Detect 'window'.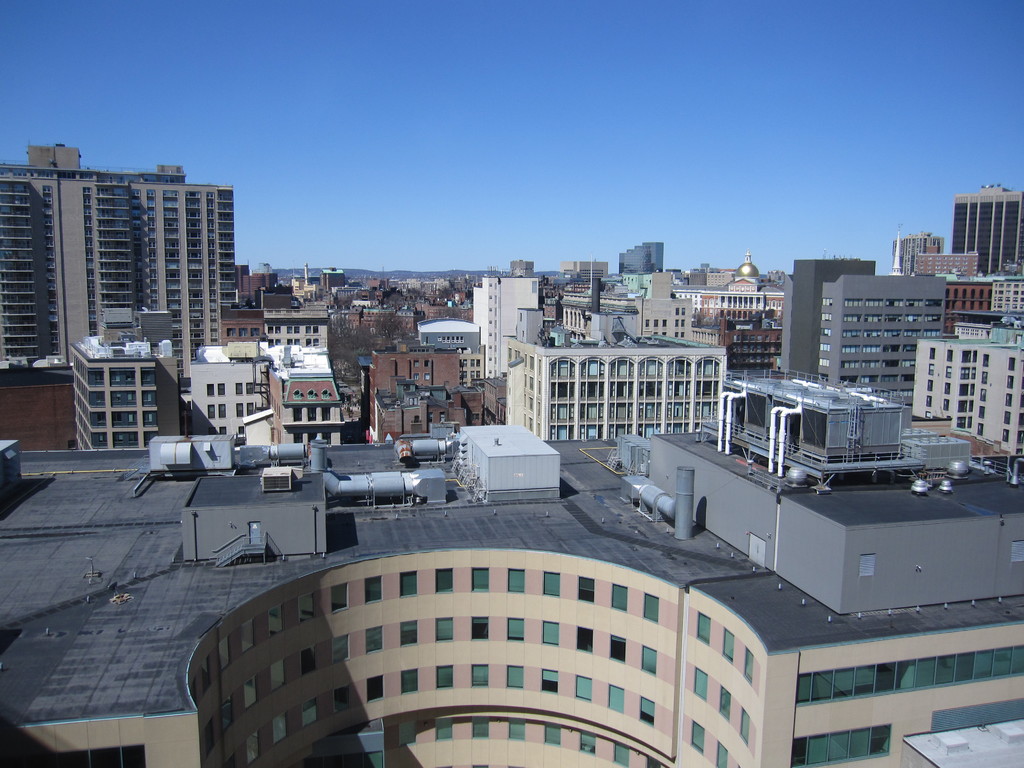
Detected at x1=695, y1=666, x2=708, y2=701.
